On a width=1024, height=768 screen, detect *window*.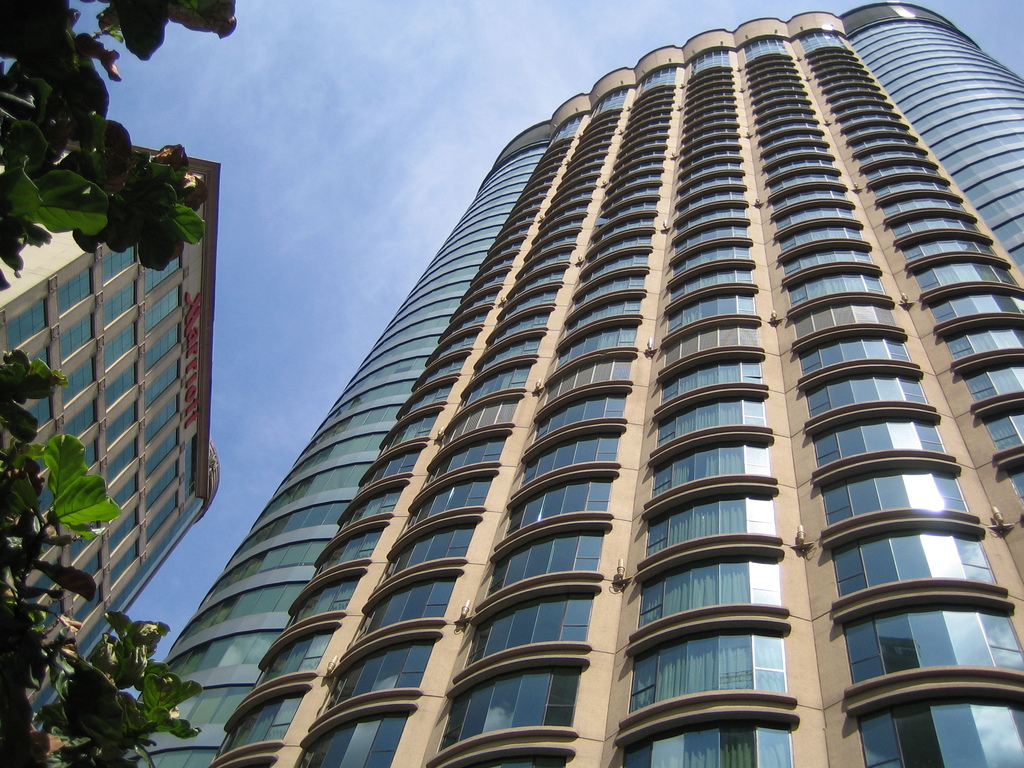
[361, 445, 429, 481].
